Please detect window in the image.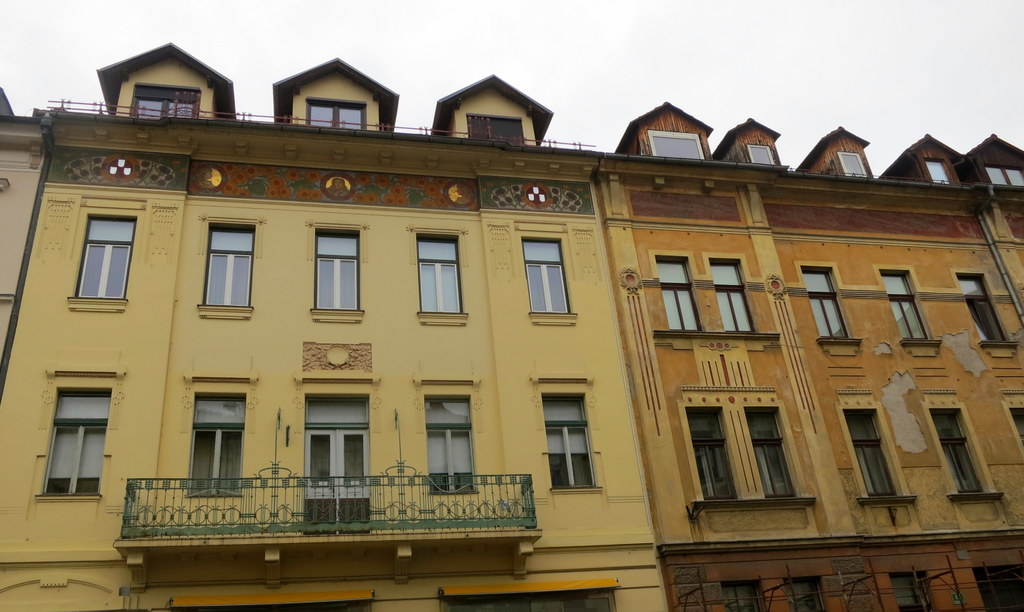
[72, 216, 138, 300].
